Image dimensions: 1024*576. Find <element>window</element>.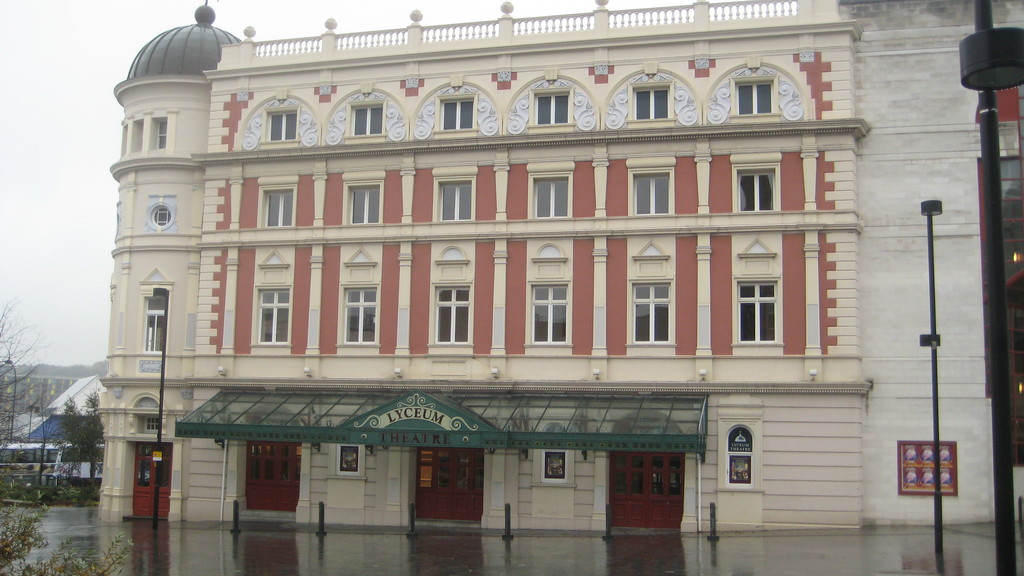
260, 287, 291, 341.
